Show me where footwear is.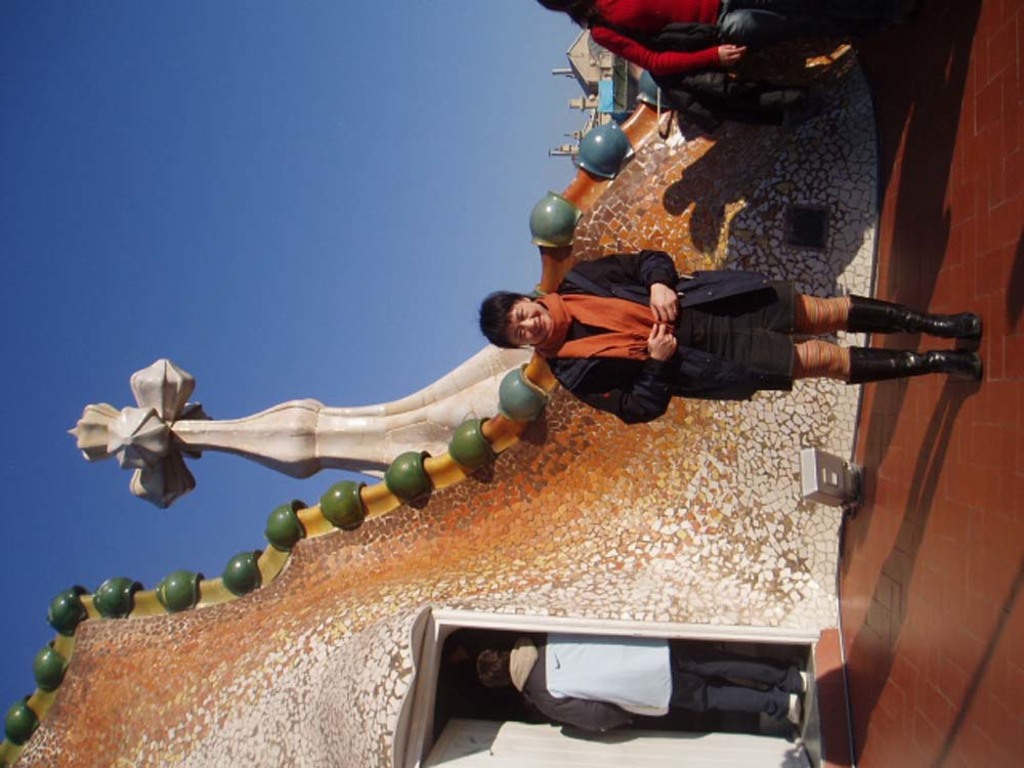
footwear is at 777,693,800,734.
